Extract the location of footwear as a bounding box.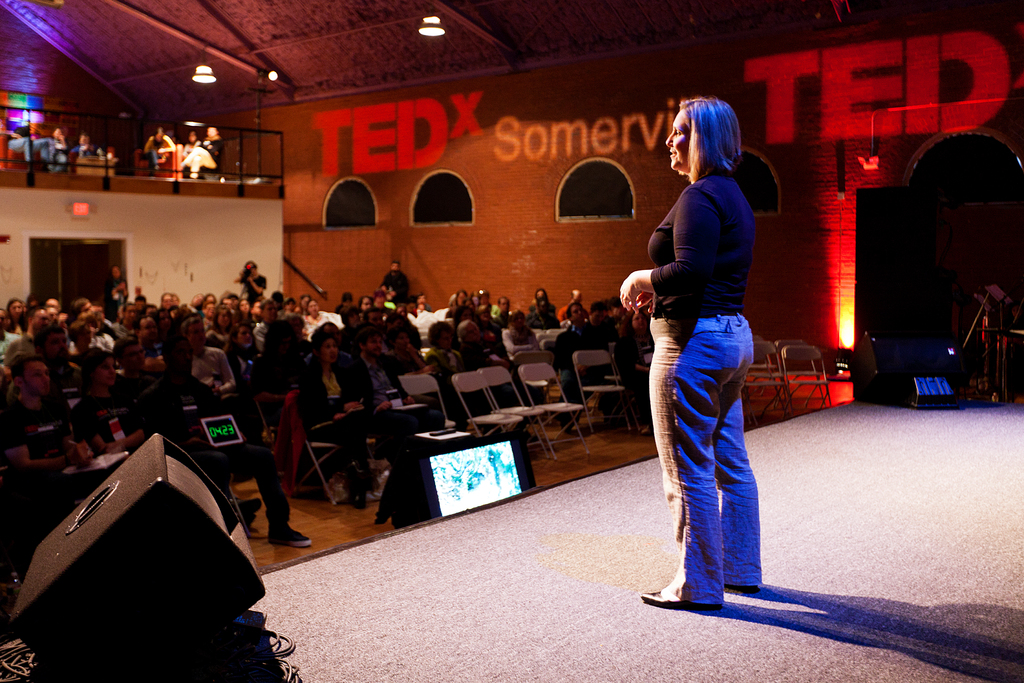
{"x1": 263, "y1": 528, "x2": 308, "y2": 552}.
